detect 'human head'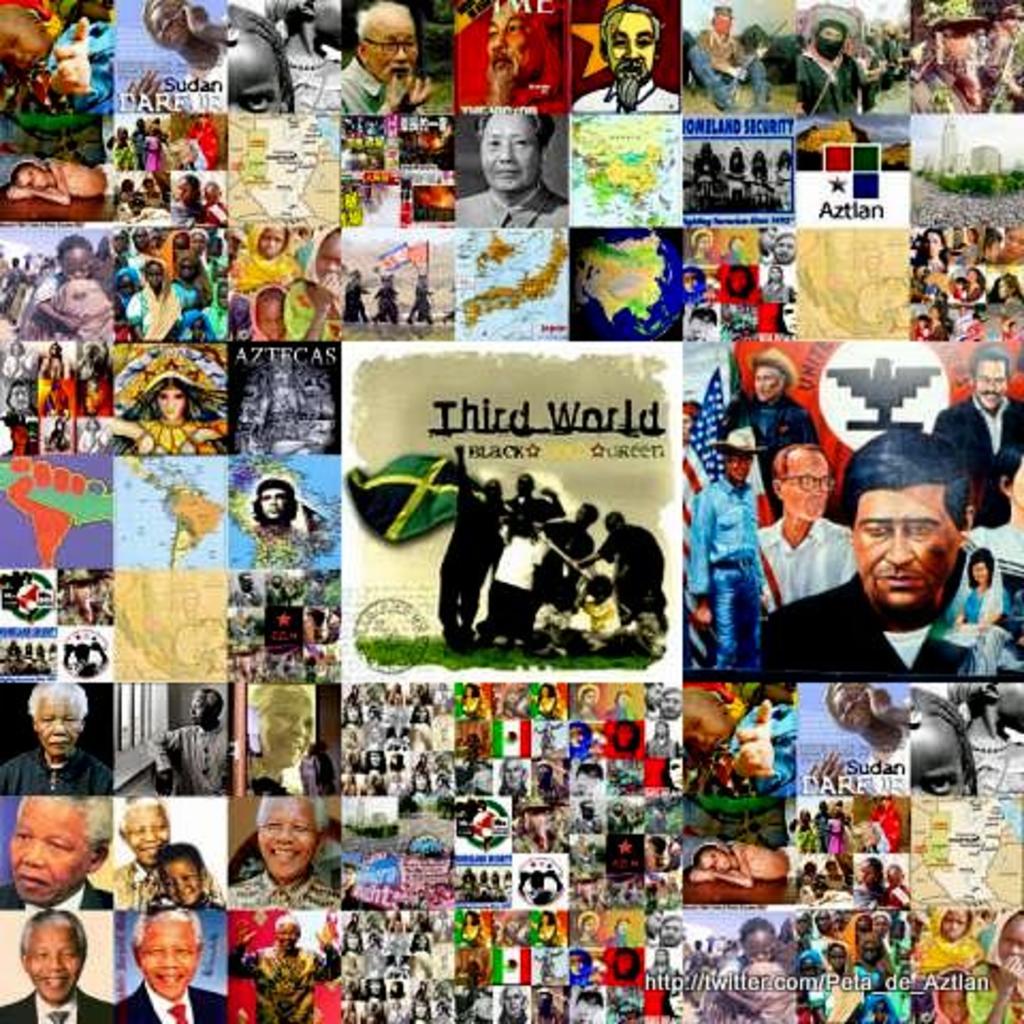
<region>768, 435, 830, 527</region>
